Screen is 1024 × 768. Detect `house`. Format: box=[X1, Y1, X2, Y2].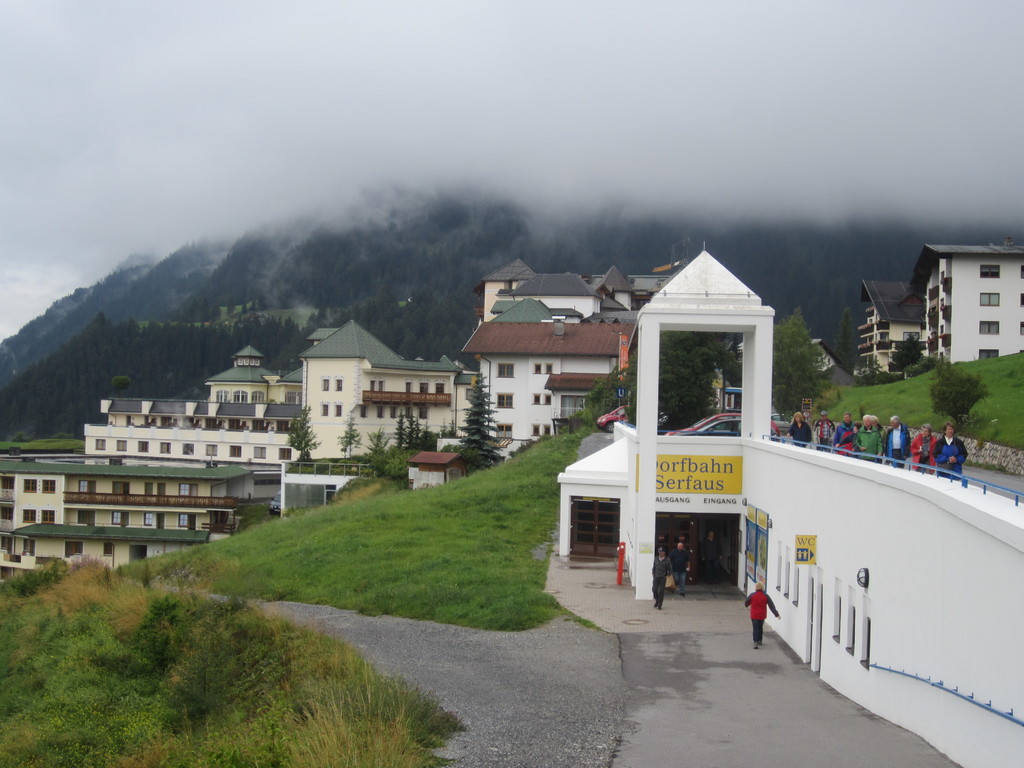
box=[460, 318, 636, 461].
